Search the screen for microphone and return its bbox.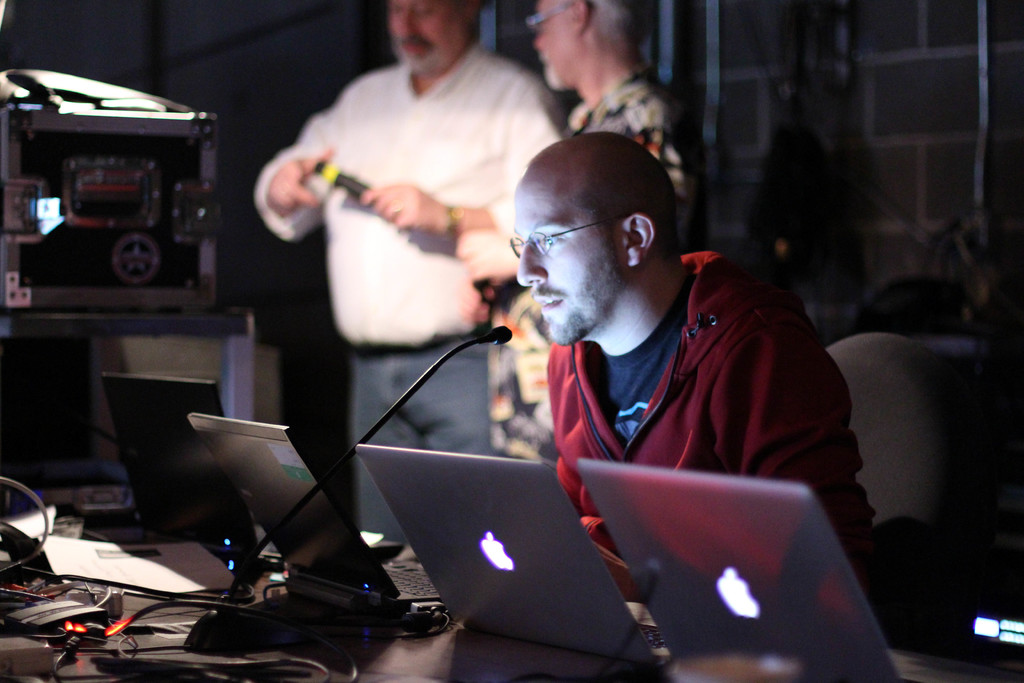
Found: x1=303 y1=157 x2=375 y2=204.
